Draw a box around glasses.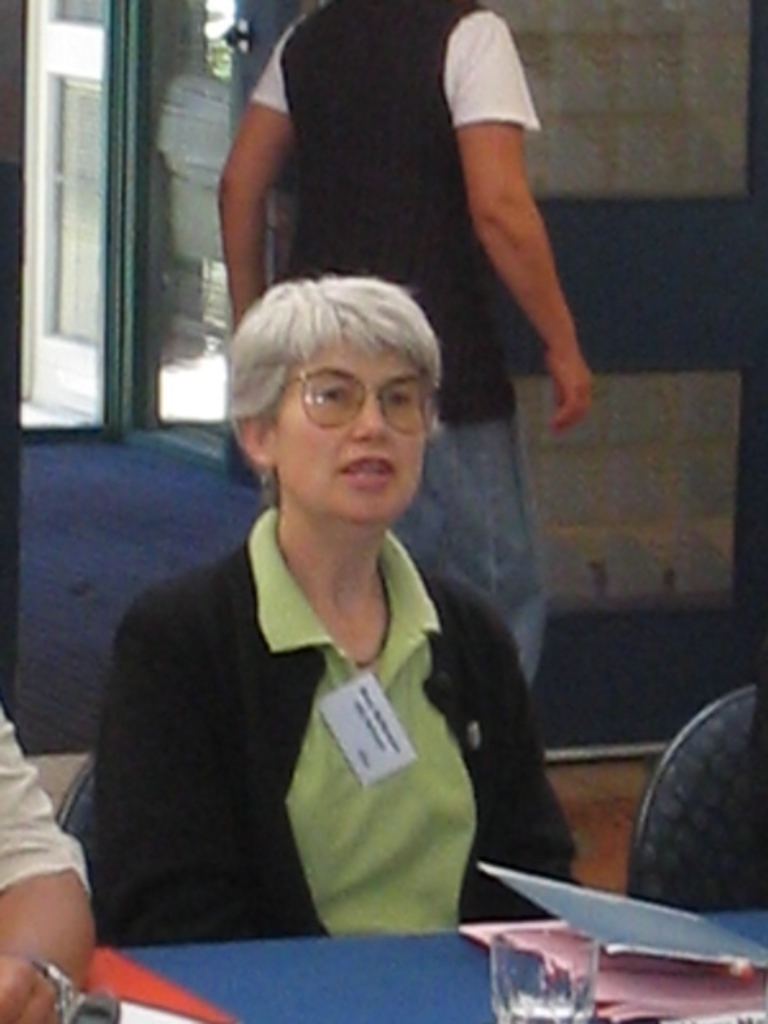
locate(277, 365, 435, 440).
